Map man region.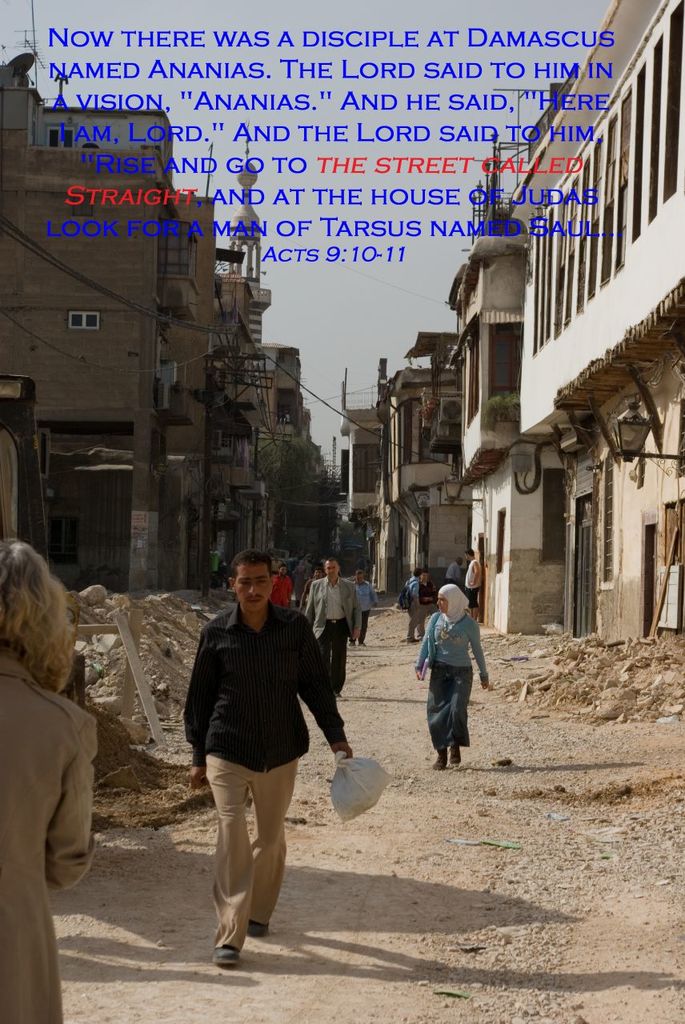
Mapped to {"left": 466, "top": 550, "right": 483, "bottom": 620}.
